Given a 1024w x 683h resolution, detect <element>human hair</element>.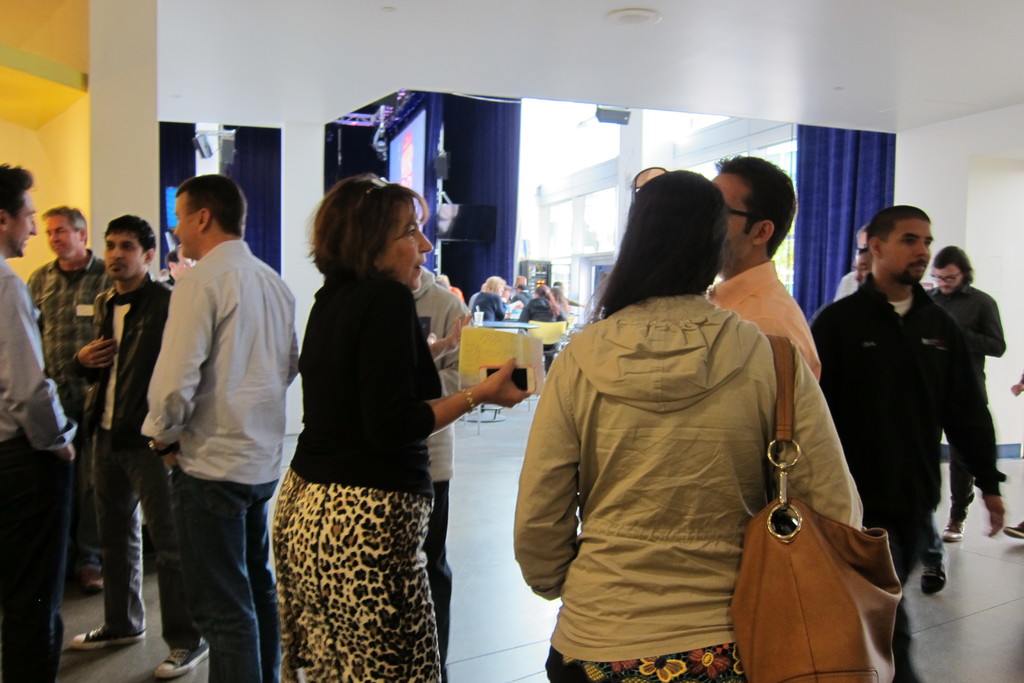
{"x1": 173, "y1": 173, "x2": 249, "y2": 238}.
